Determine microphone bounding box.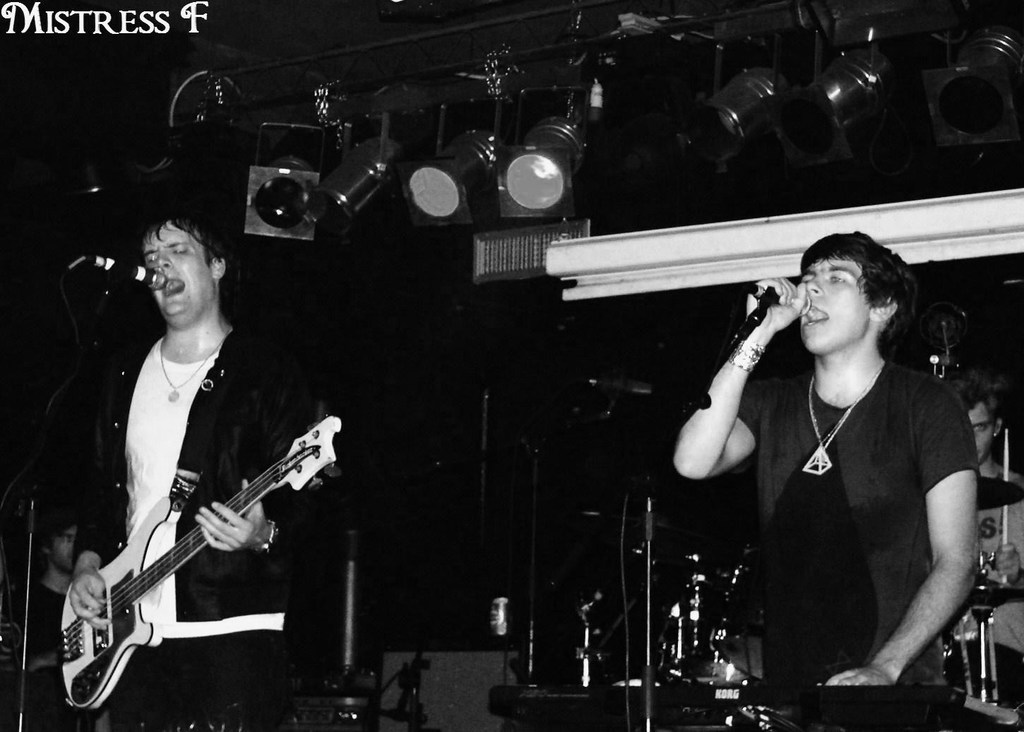
Determined: BBox(83, 249, 166, 293).
